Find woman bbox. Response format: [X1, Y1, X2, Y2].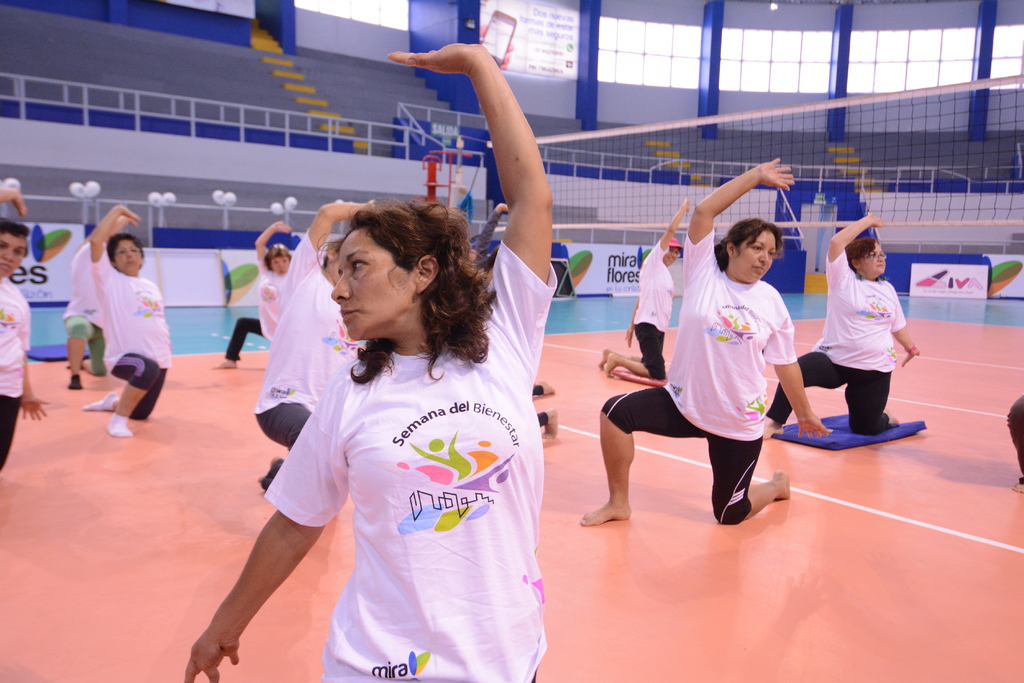
[577, 159, 833, 526].
